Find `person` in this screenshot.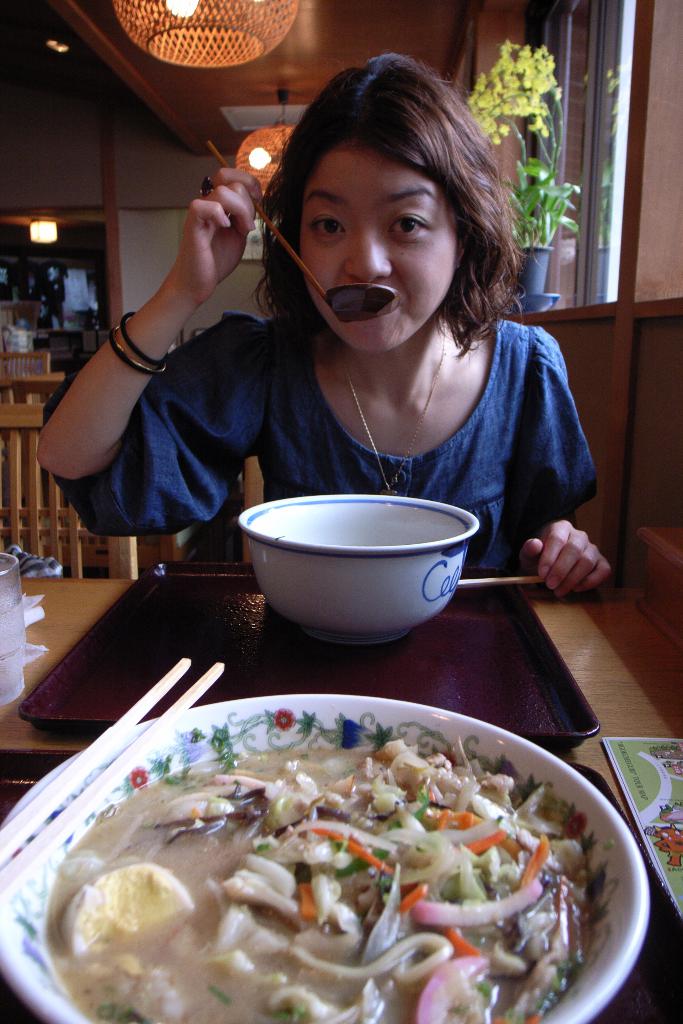
The bounding box for `person` is box(44, 54, 640, 588).
